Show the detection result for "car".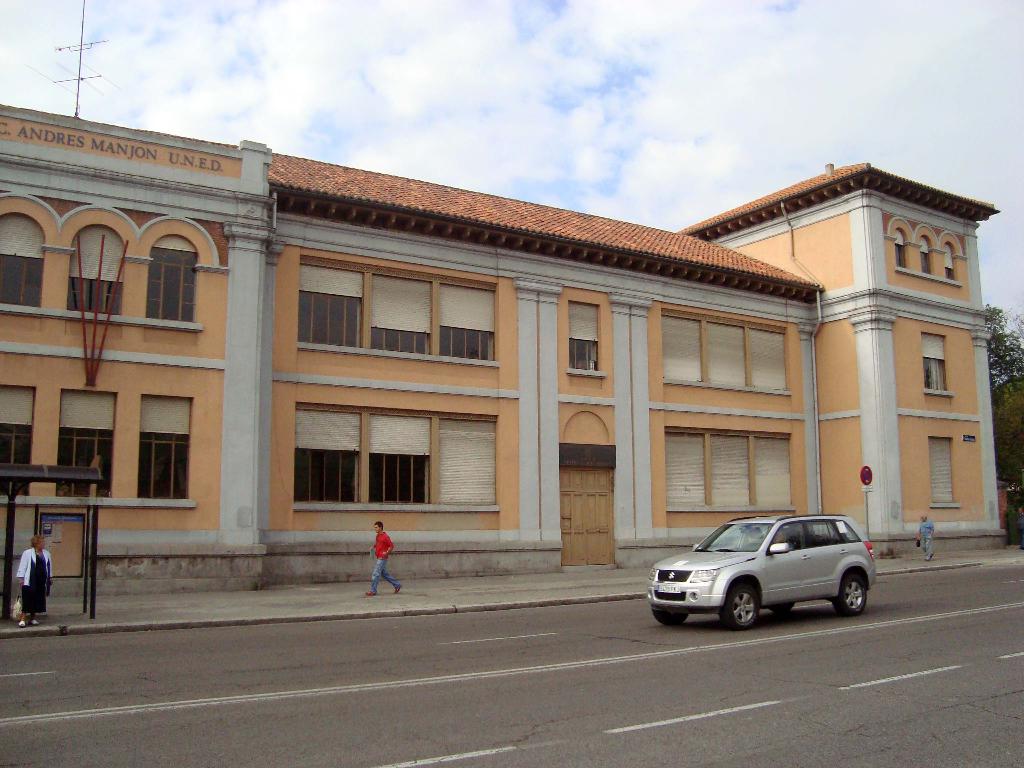
select_region(650, 514, 880, 621).
